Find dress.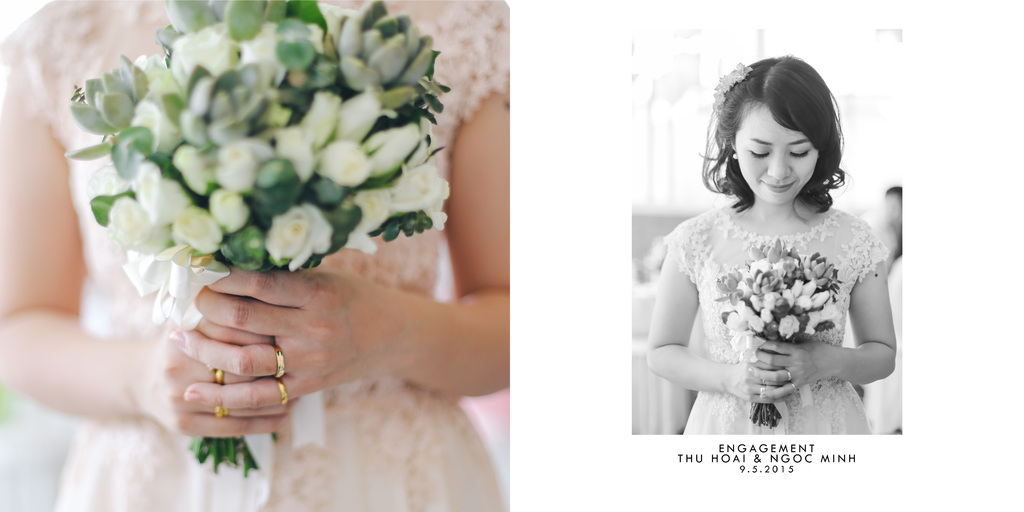
[x1=1, y1=0, x2=513, y2=511].
